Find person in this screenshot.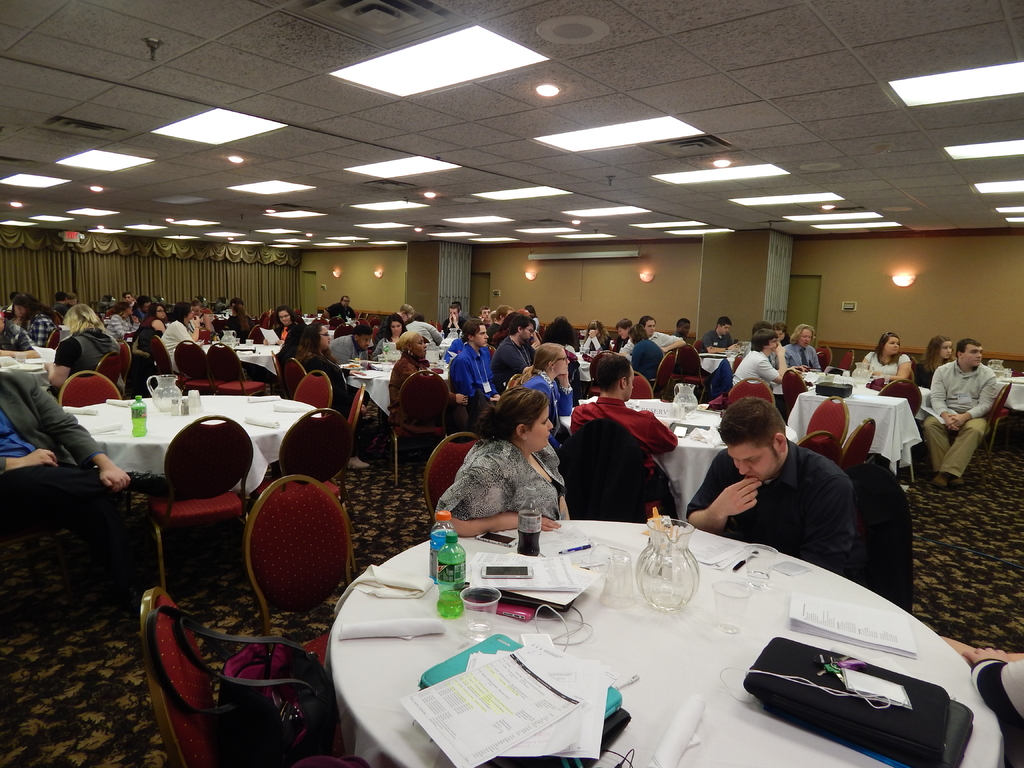
The bounding box for person is Rect(395, 300, 416, 323).
